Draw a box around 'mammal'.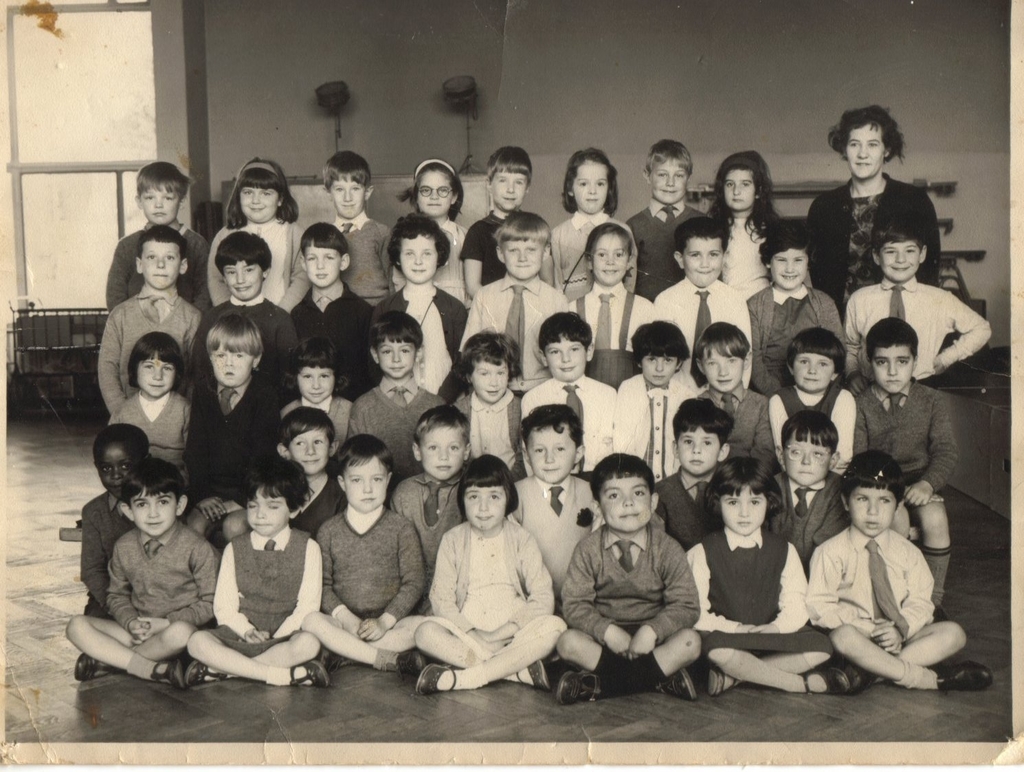
(693,145,788,296).
